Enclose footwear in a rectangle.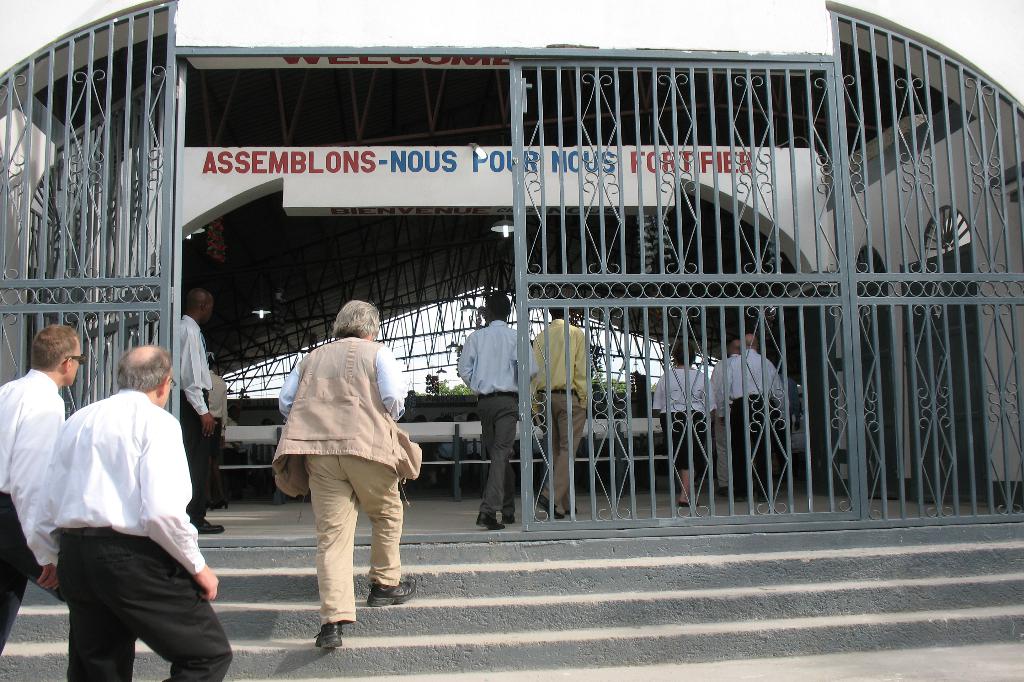
<box>535,496,565,522</box>.
